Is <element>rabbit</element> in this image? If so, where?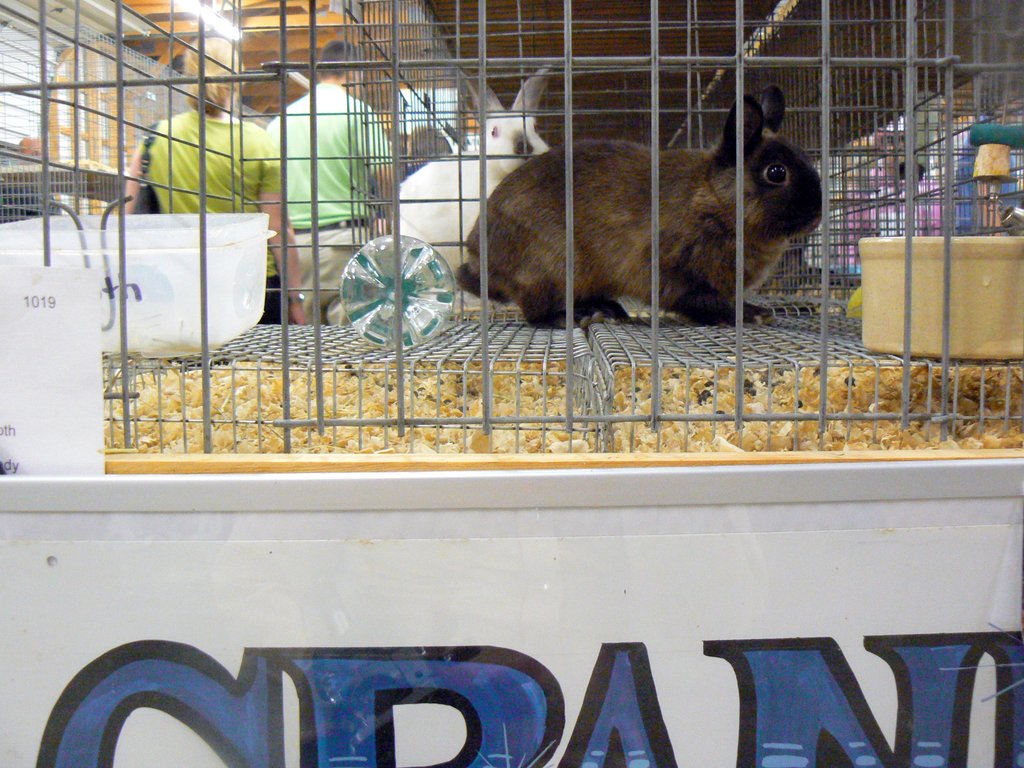
Yes, at [450, 86, 834, 327].
